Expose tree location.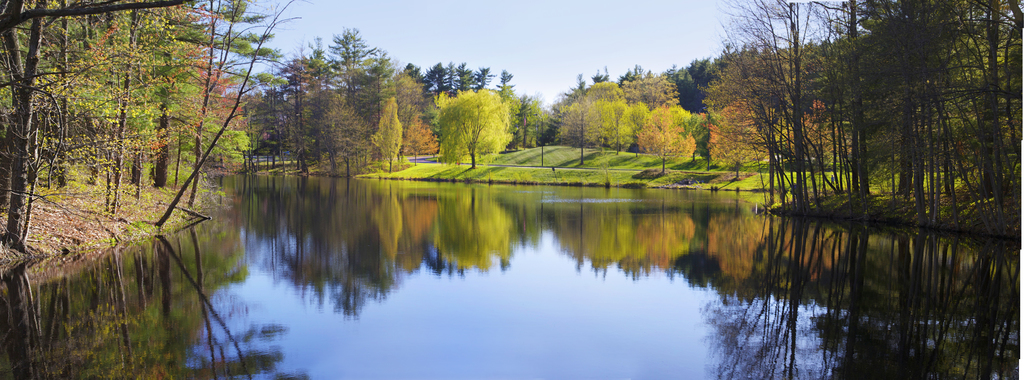
Exposed at crop(424, 70, 521, 163).
